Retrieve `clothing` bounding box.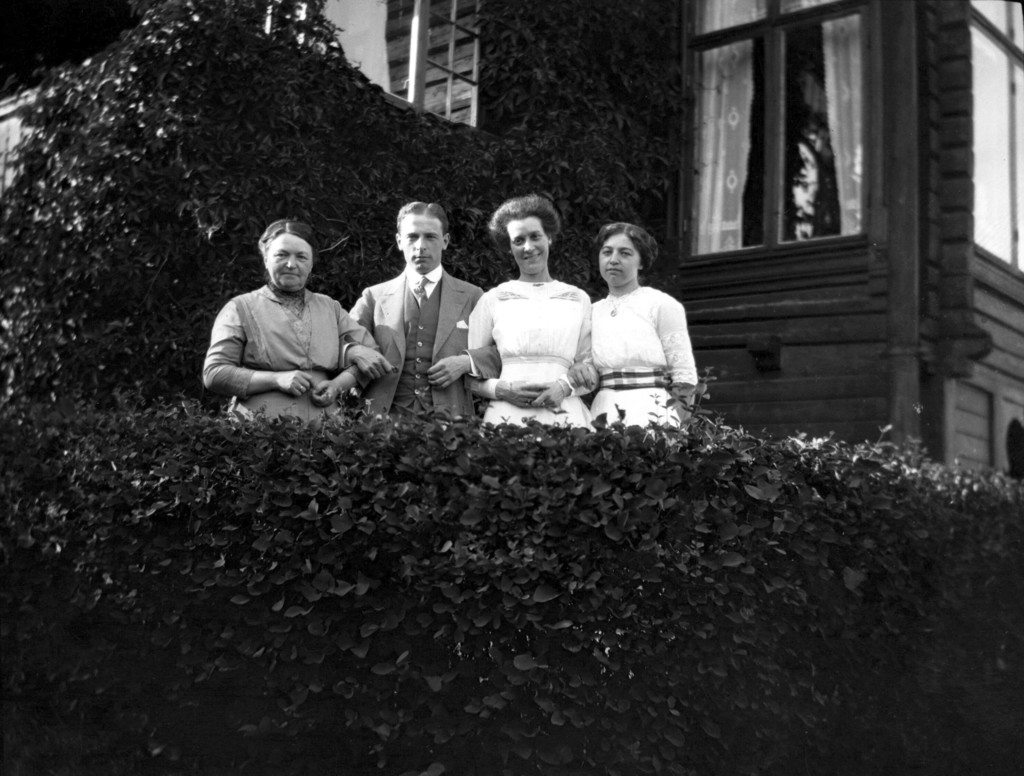
Bounding box: rect(348, 267, 499, 427).
